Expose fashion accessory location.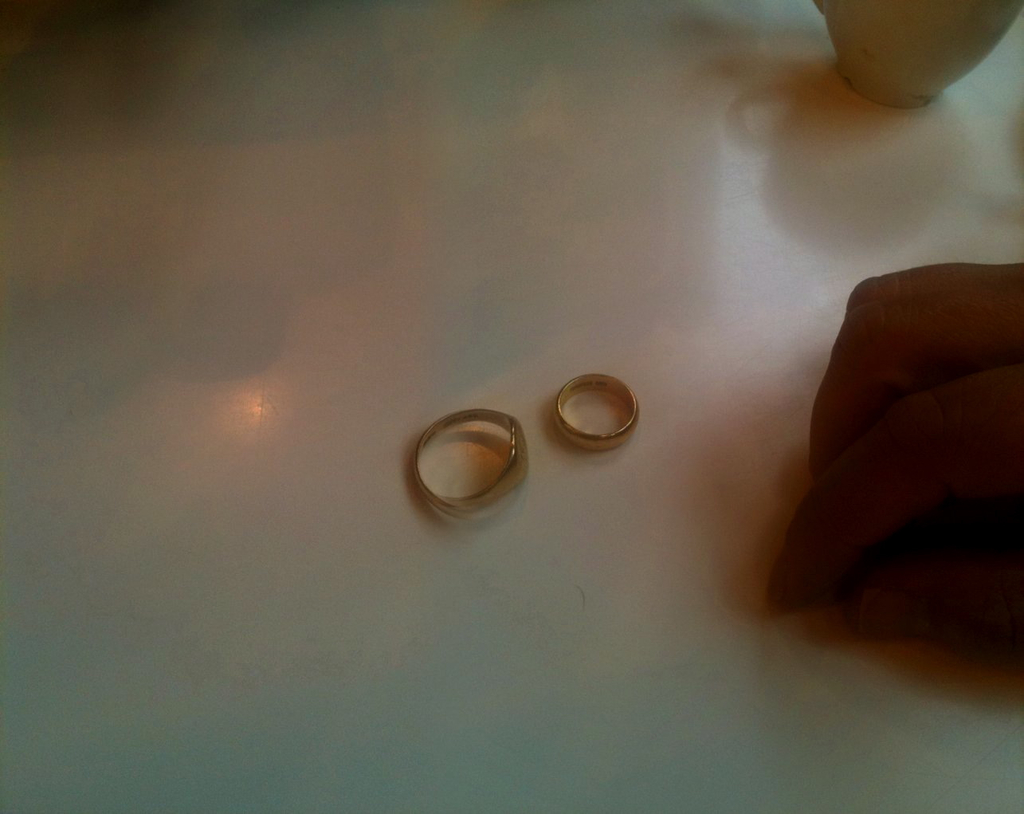
Exposed at <box>413,406,528,516</box>.
